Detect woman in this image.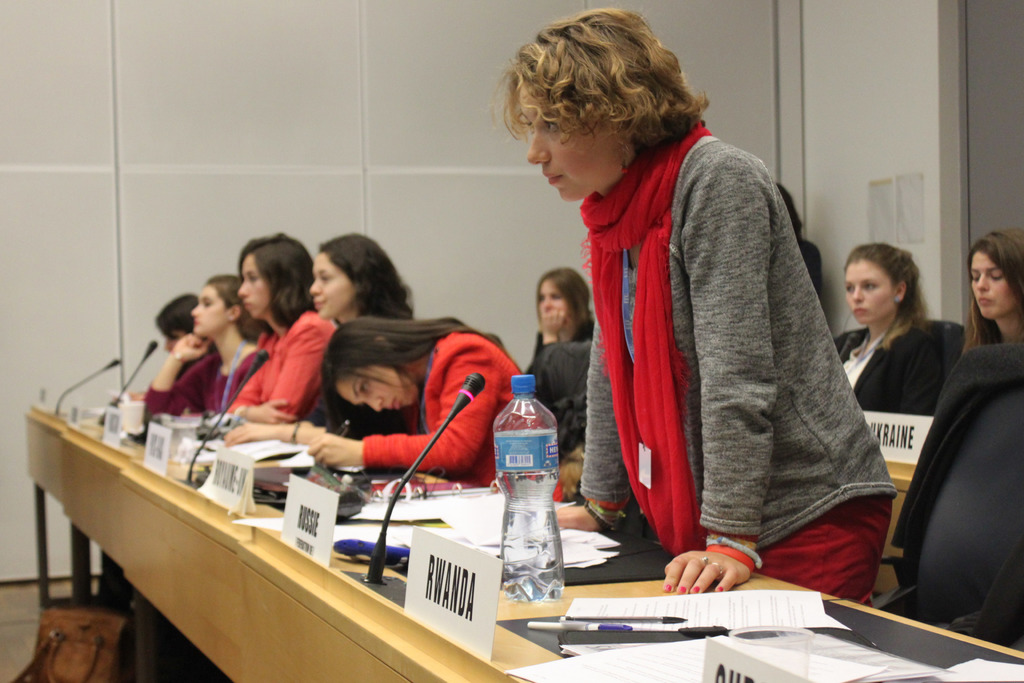
Detection: region(960, 228, 1023, 362).
